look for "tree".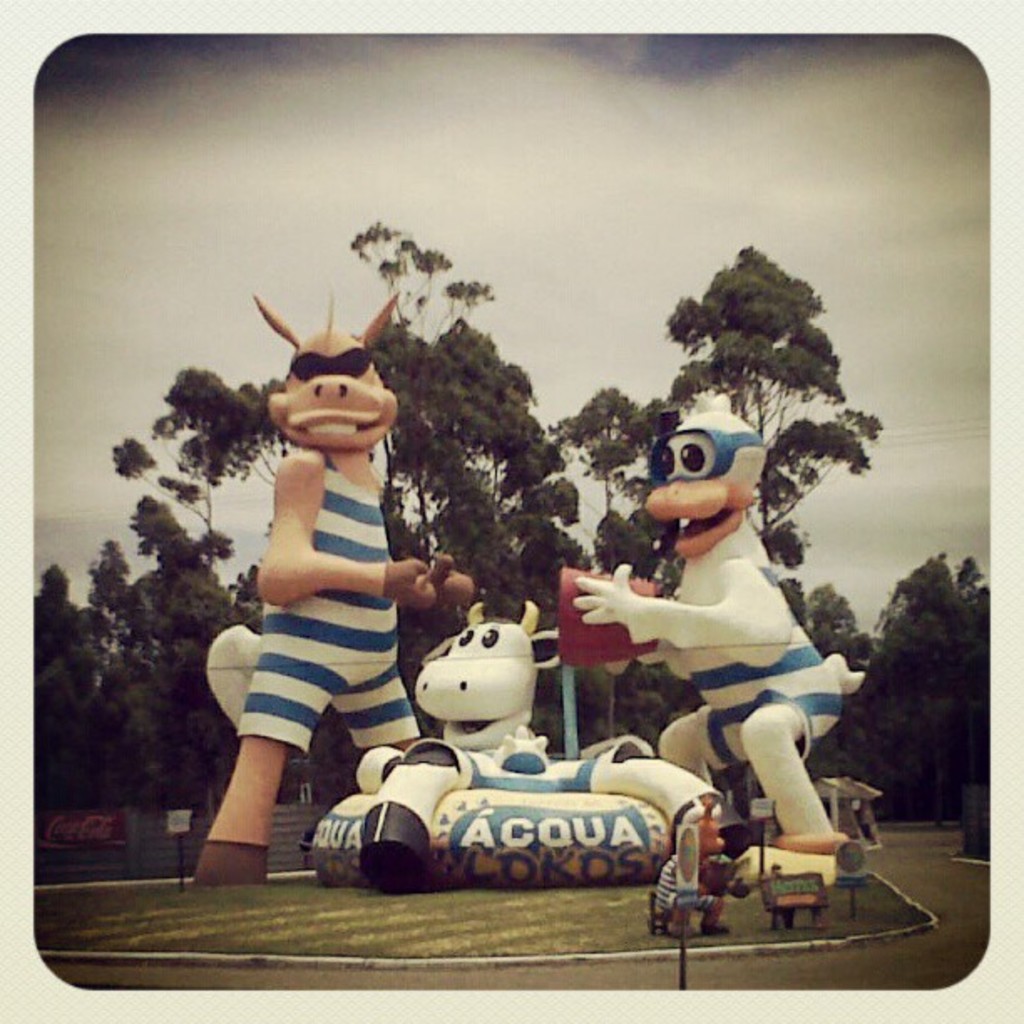
Found: 62 360 296 818.
